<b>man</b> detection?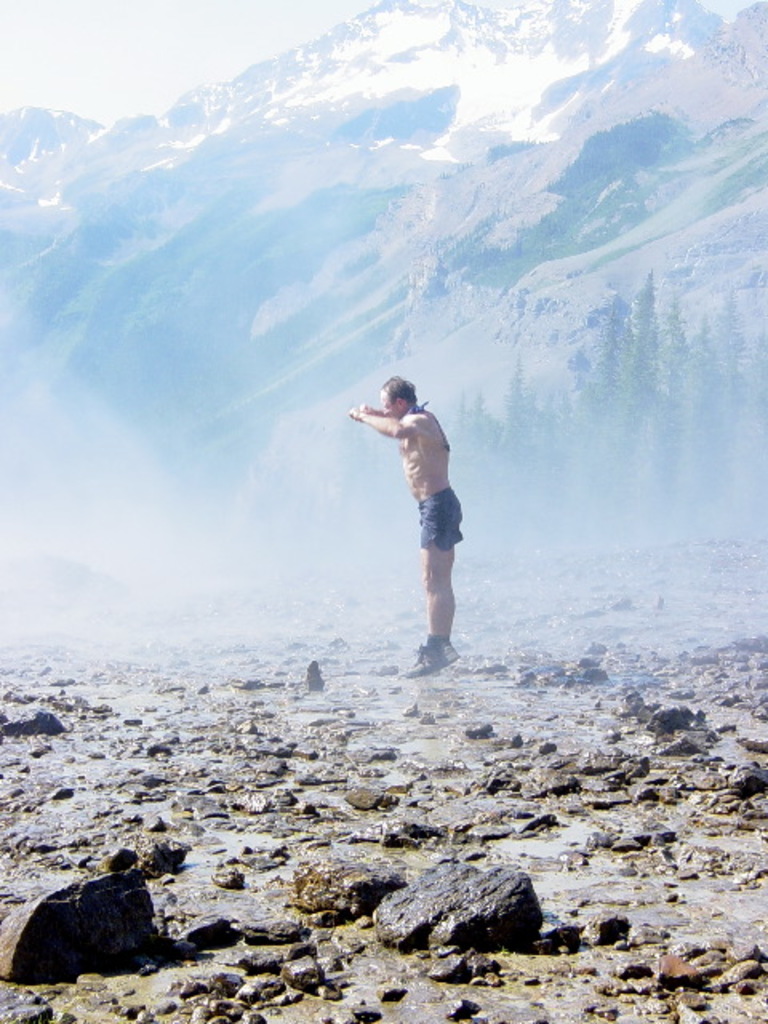
bbox(350, 360, 491, 701)
